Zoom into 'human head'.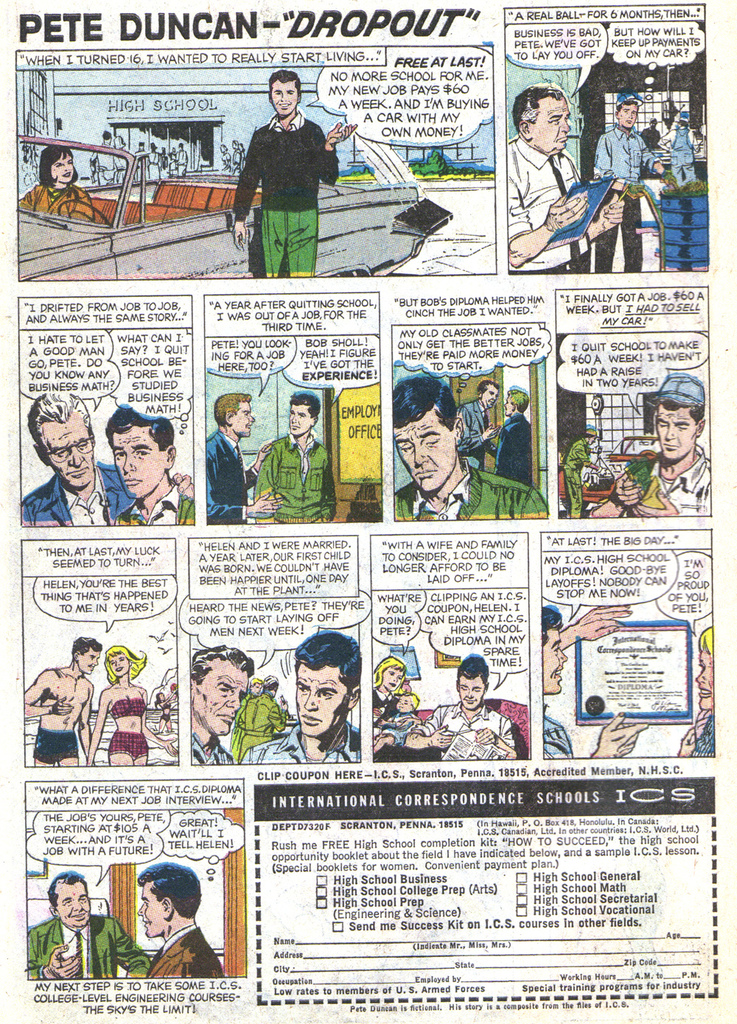
Zoom target: (647, 115, 658, 129).
